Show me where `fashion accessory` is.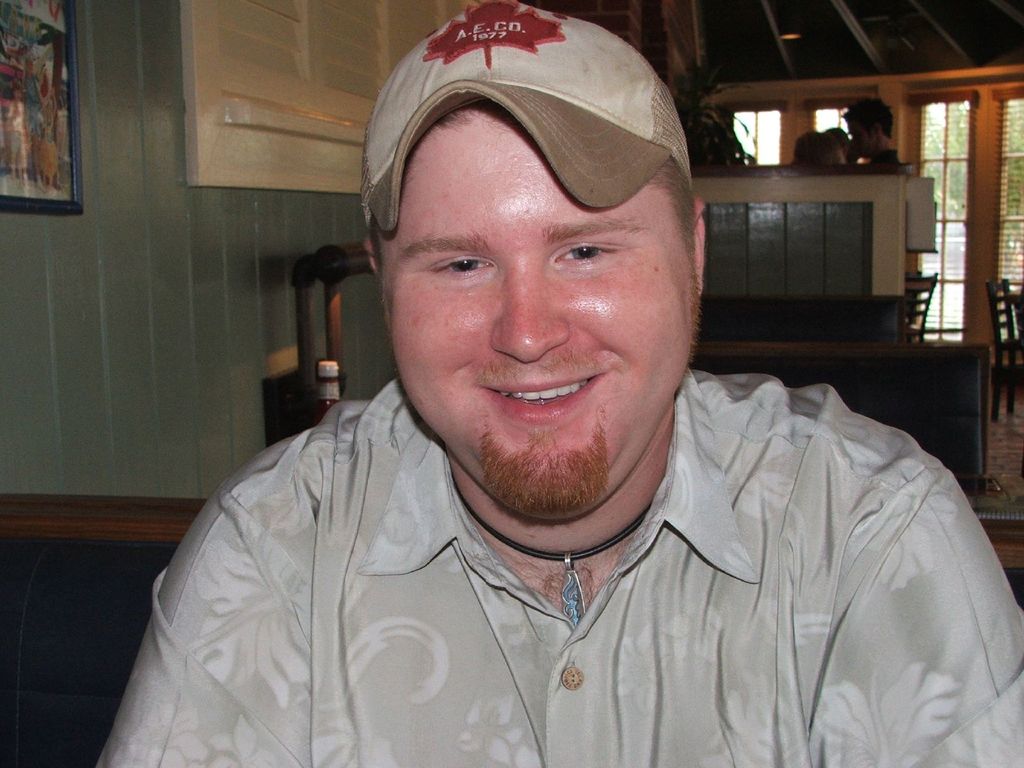
`fashion accessory` is at Rect(336, 0, 704, 249).
